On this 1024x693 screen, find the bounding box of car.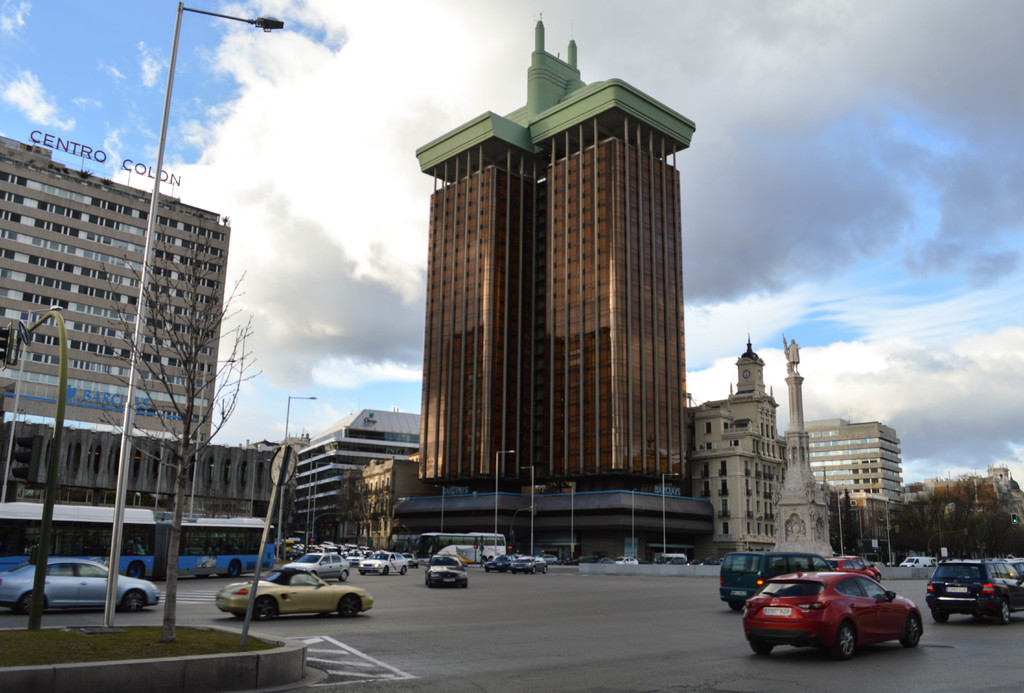
Bounding box: Rect(216, 563, 374, 617).
